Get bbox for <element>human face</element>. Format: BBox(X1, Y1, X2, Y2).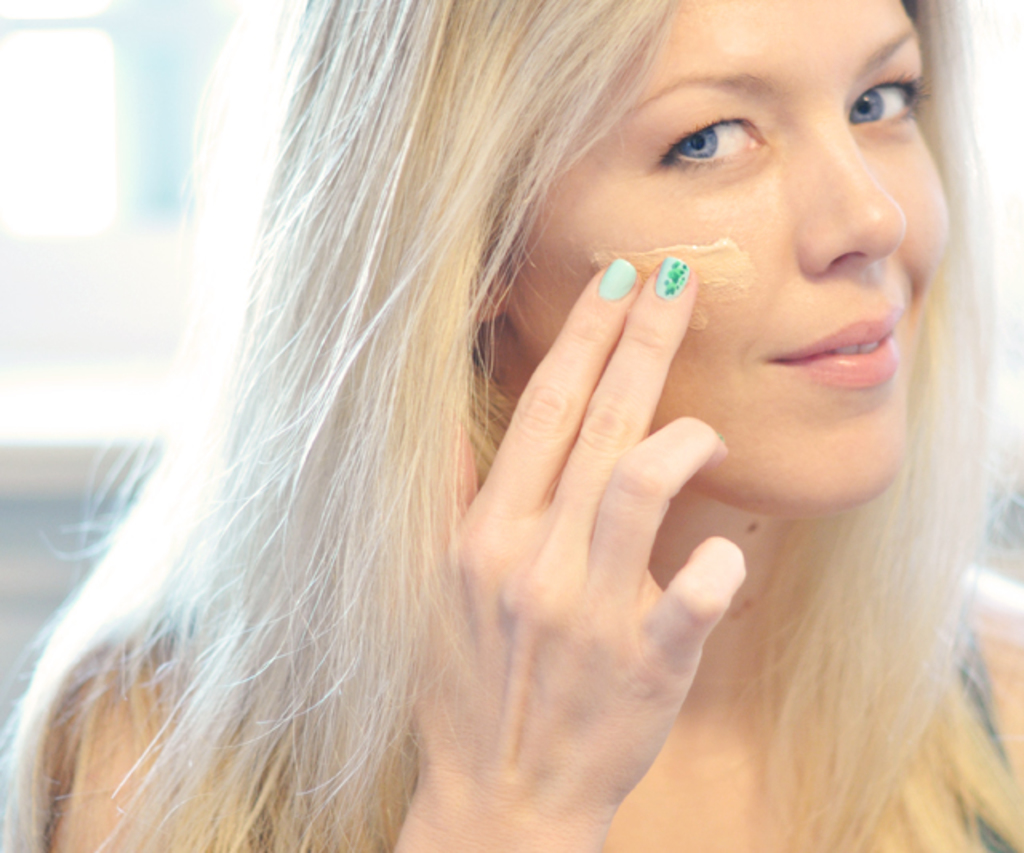
BBox(509, 0, 960, 533).
